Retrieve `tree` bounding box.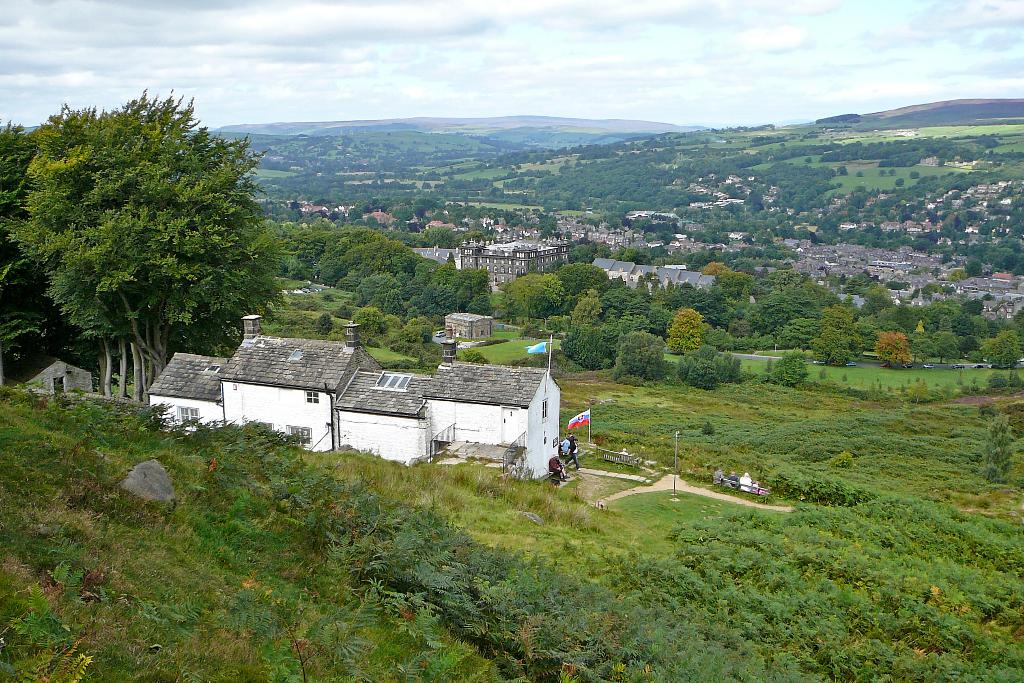
Bounding box: 556/319/607/377.
